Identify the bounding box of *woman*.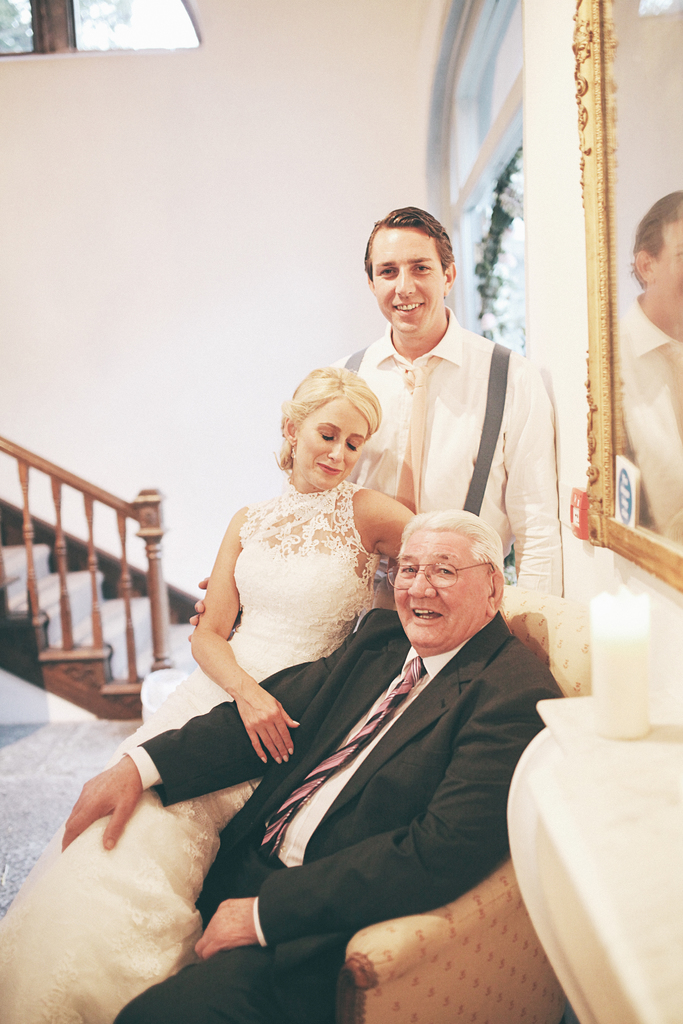
<region>0, 368, 421, 1023</region>.
